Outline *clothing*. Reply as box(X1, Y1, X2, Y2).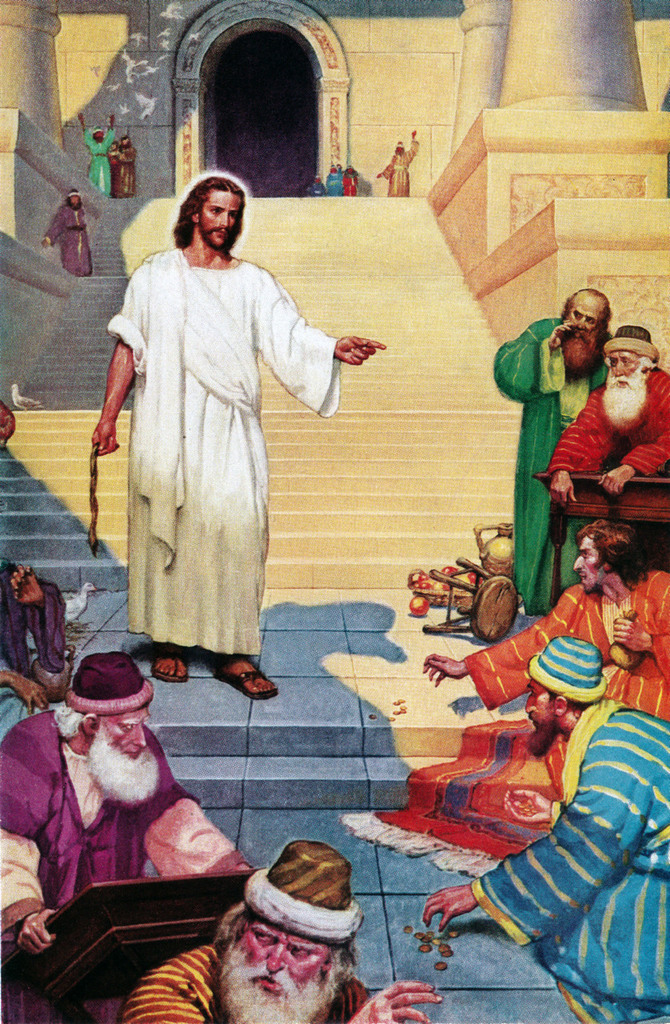
box(83, 131, 113, 202).
